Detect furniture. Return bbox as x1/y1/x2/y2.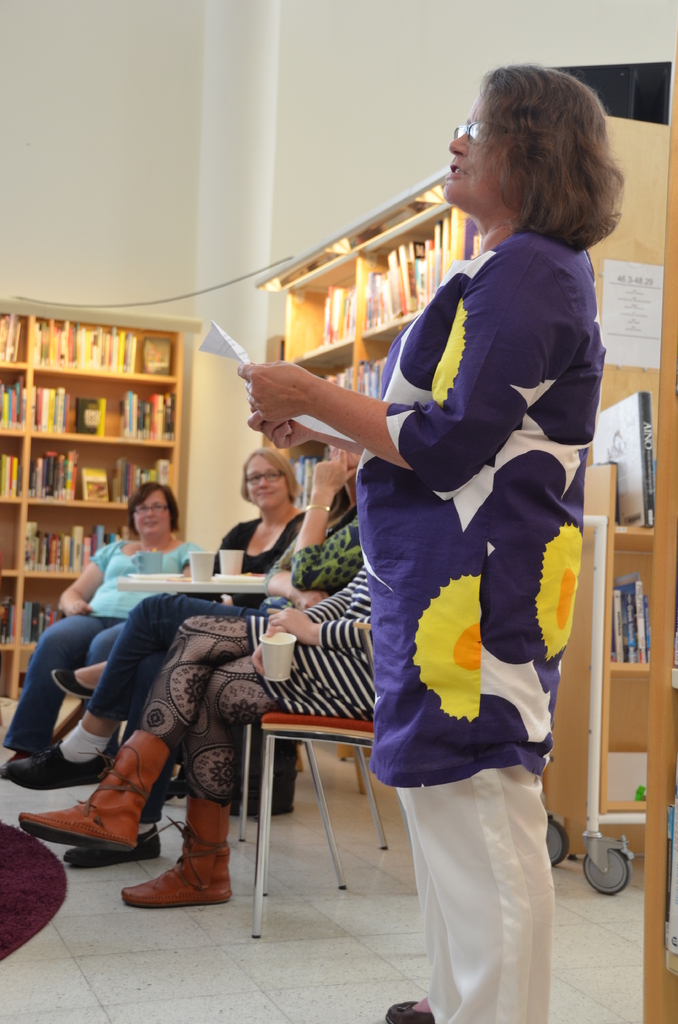
538/462/659/893.
